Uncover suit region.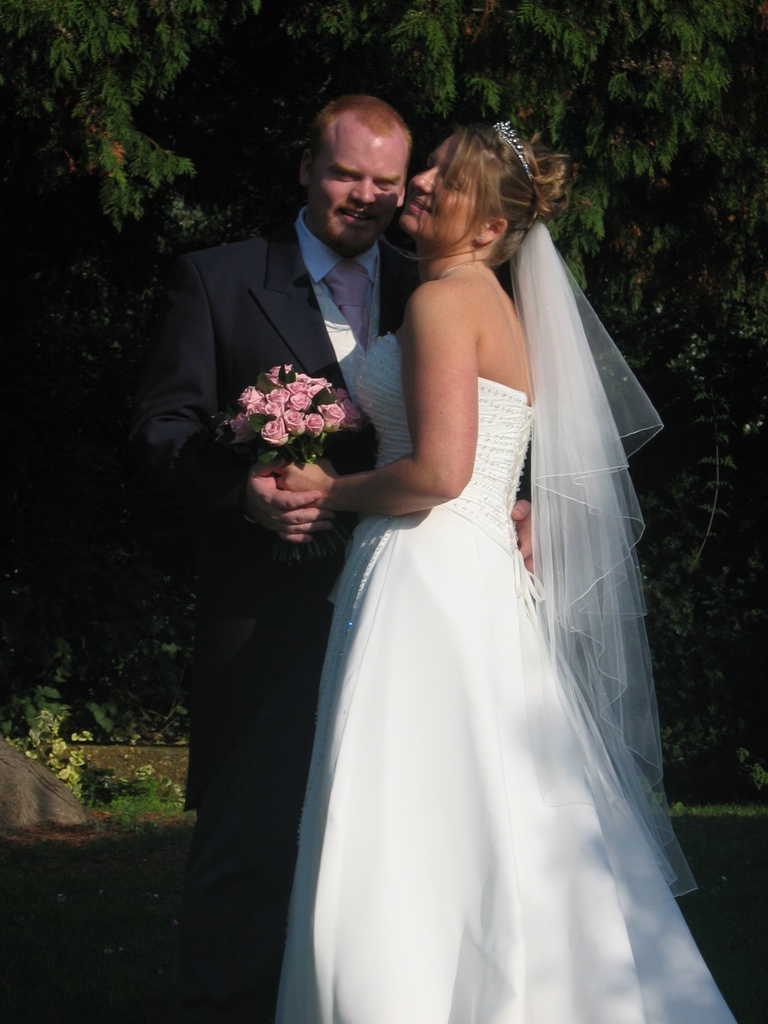
Uncovered: crop(157, 214, 537, 1018).
